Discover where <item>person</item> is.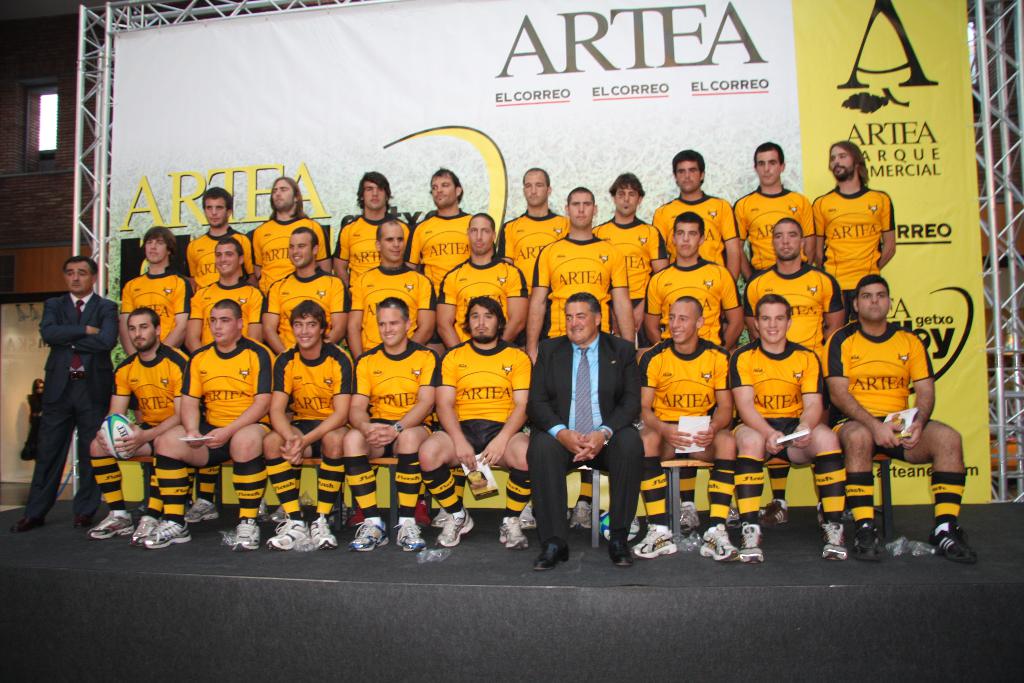
Discovered at rect(266, 222, 344, 350).
